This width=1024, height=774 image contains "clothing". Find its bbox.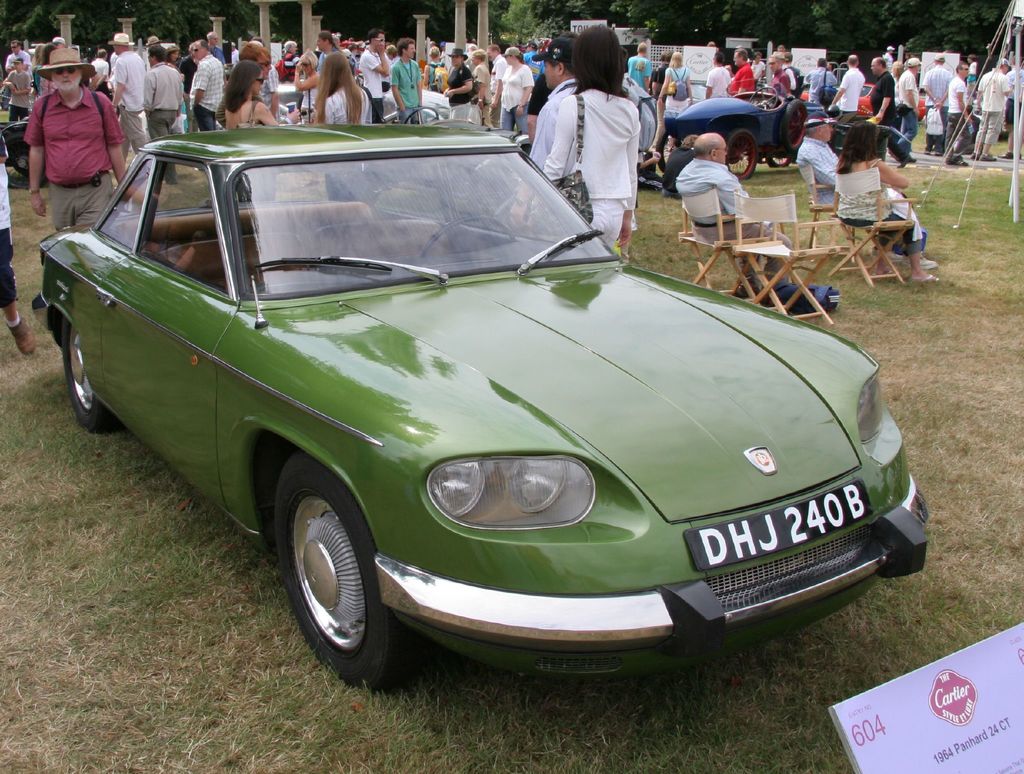
select_region(389, 57, 424, 128).
